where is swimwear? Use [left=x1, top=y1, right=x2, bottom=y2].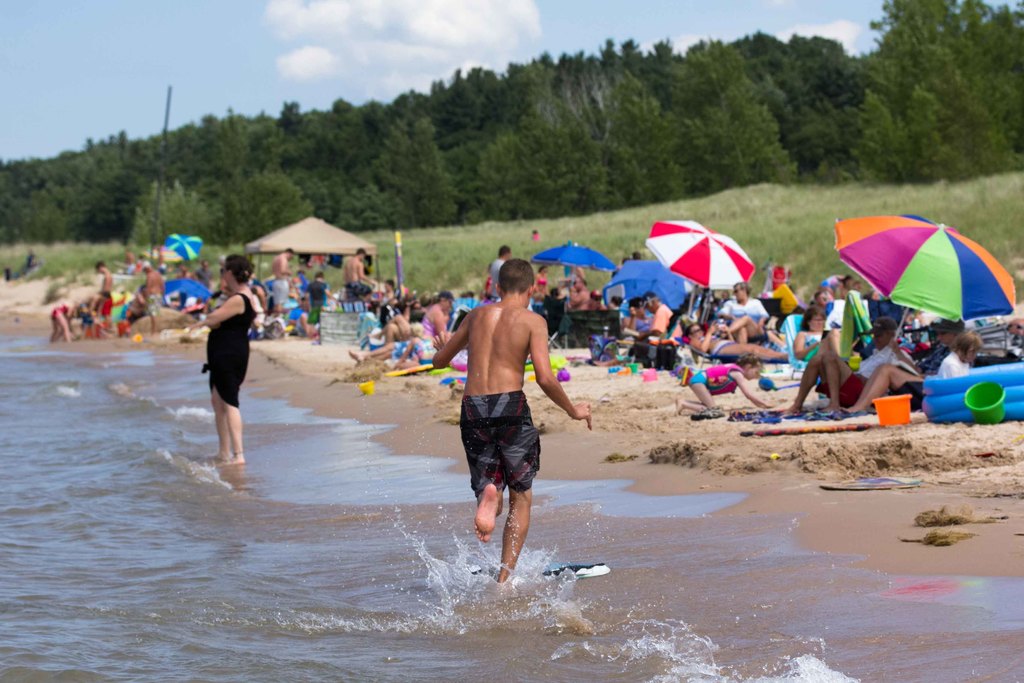
[left=197, top=290, right=259, bottom=414].
